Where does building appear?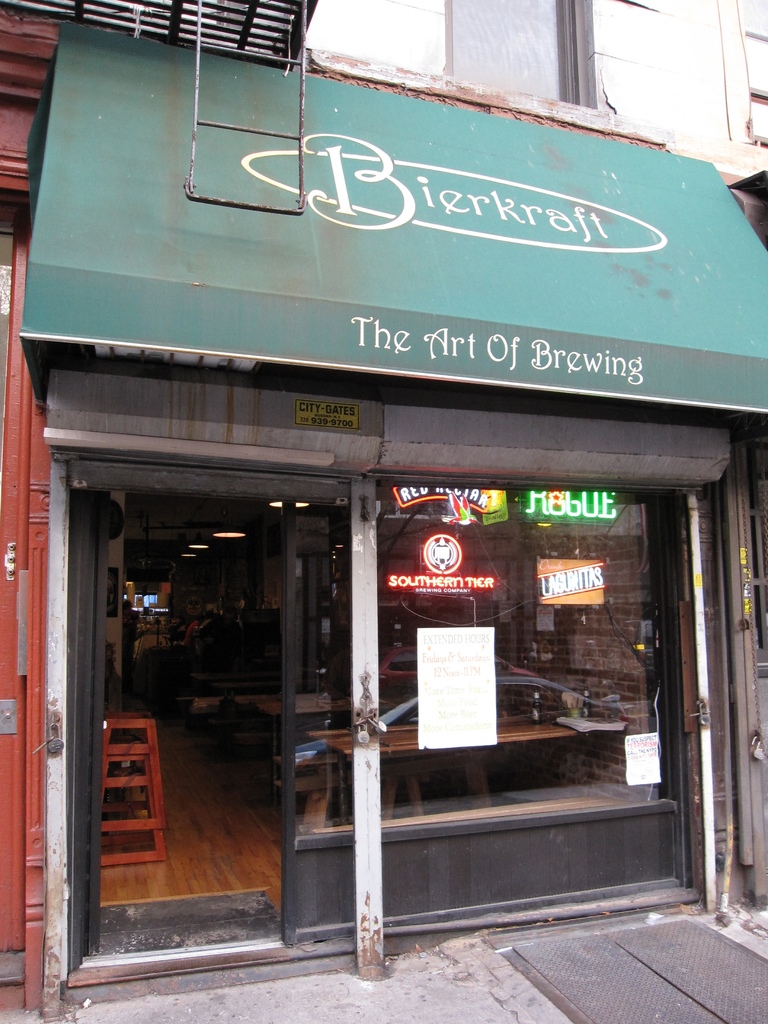
Appears at 0/0/767/1021.
